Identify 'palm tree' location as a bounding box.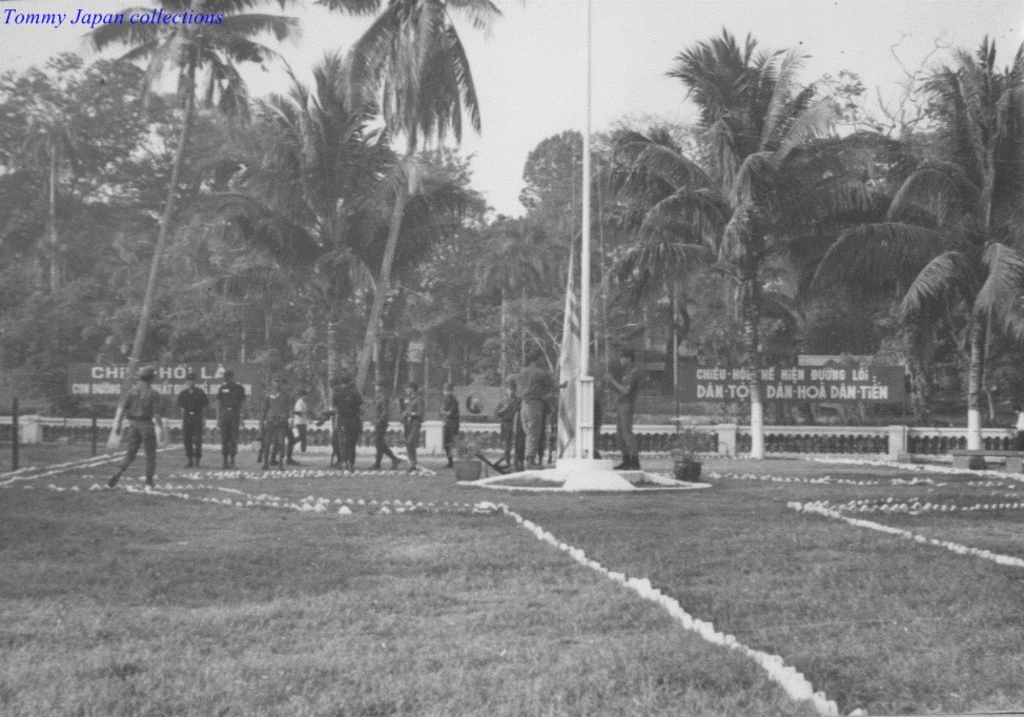
60, 0, 301, 462.
